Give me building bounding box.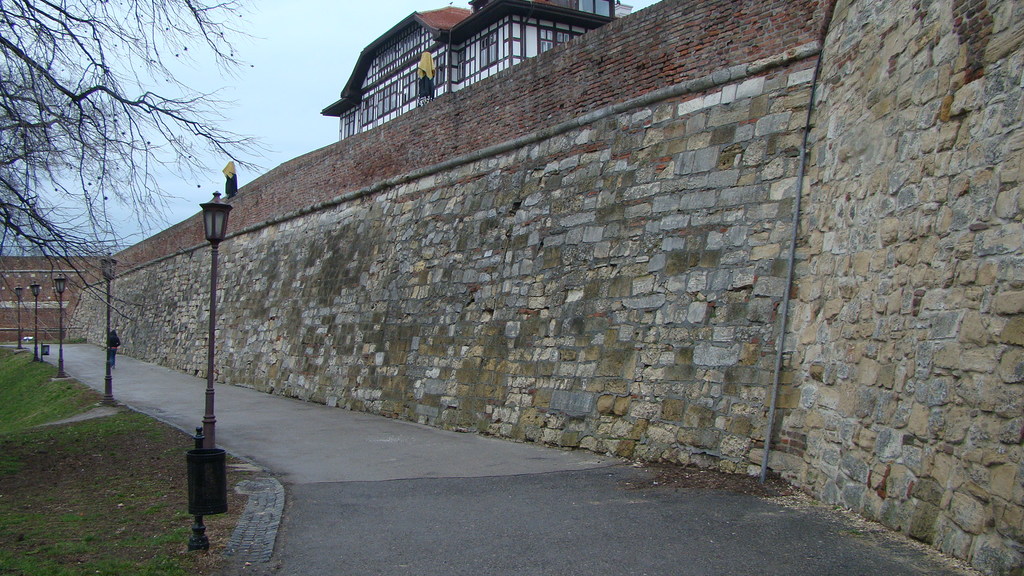
{"x1": 321, "y1": 0, "x2": 630, "y2": 142}.
